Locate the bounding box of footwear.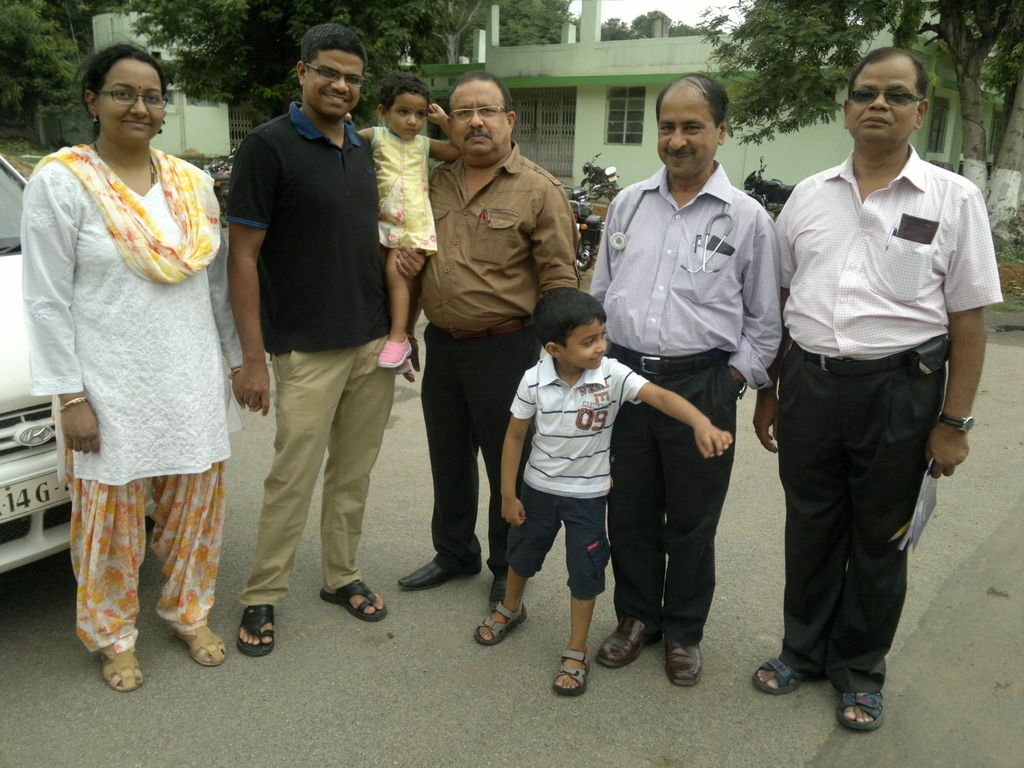
Bounding box: box(836, 689, 885, 732).
